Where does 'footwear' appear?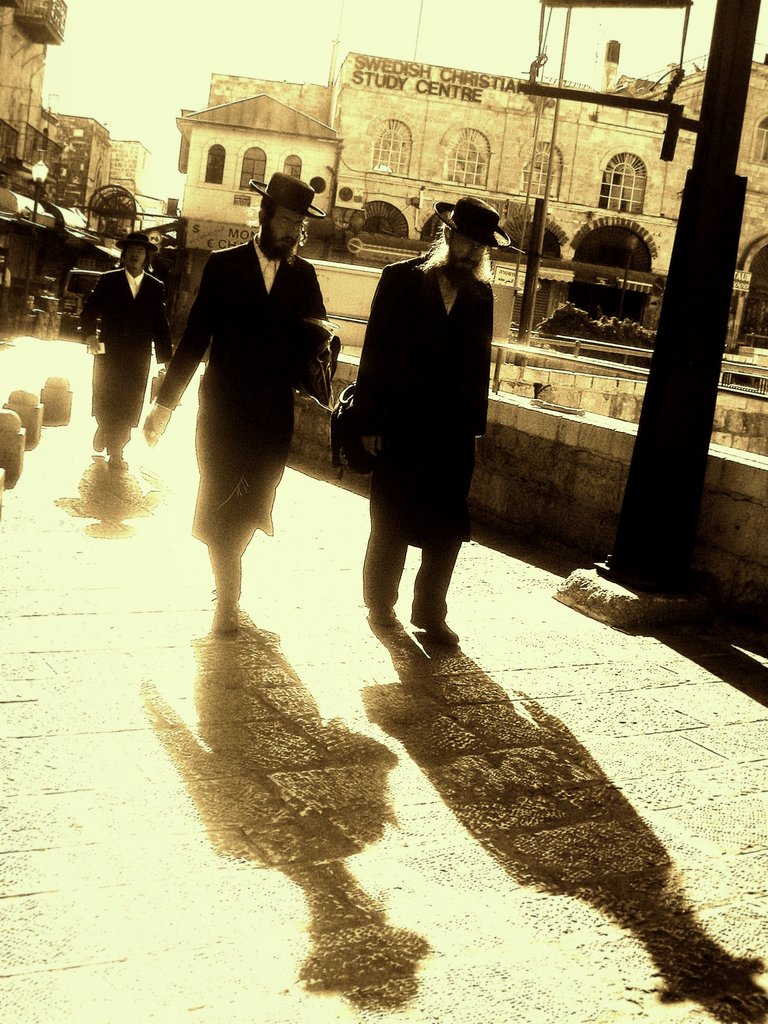
Appears at box(415, 613, 456, 652).
